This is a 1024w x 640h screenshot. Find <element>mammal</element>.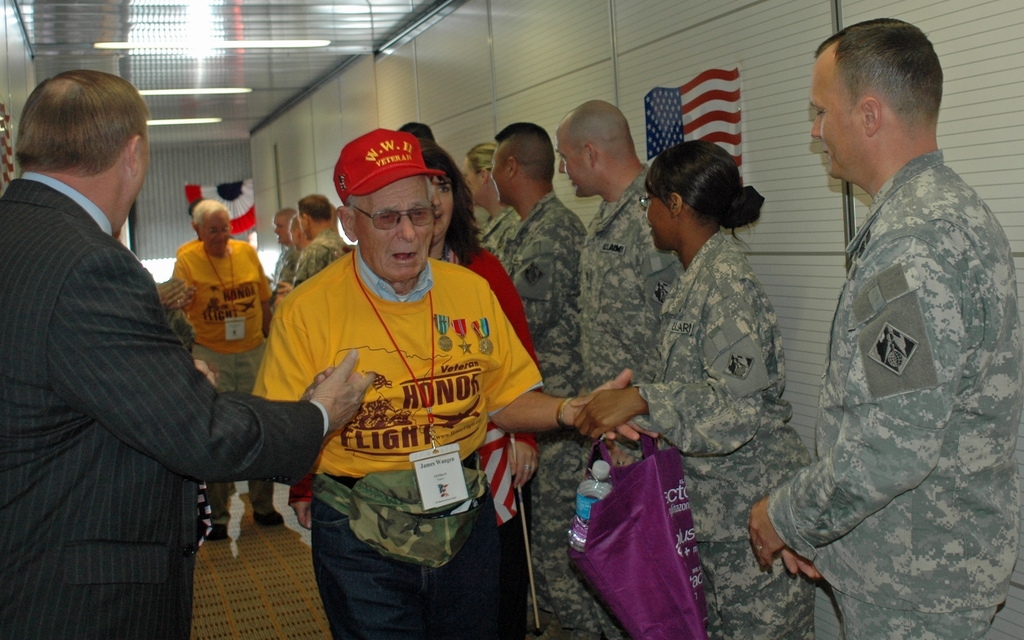
Bounding box: <box>287,211,303,250</box>.
